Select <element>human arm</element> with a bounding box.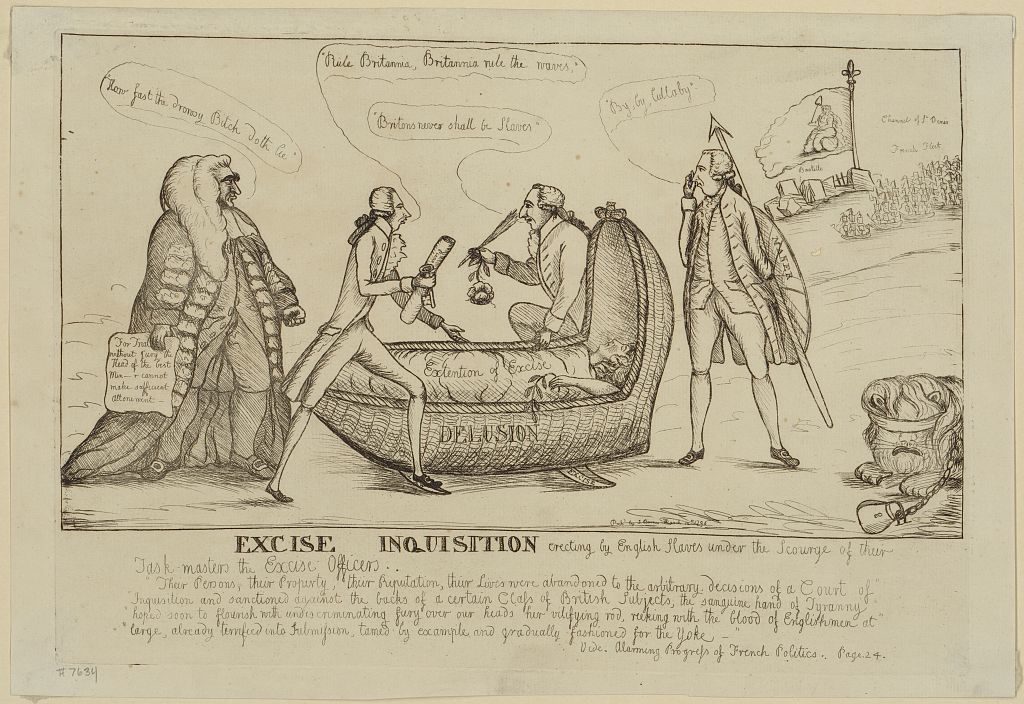
Rect(740, 201, 776, 286).
